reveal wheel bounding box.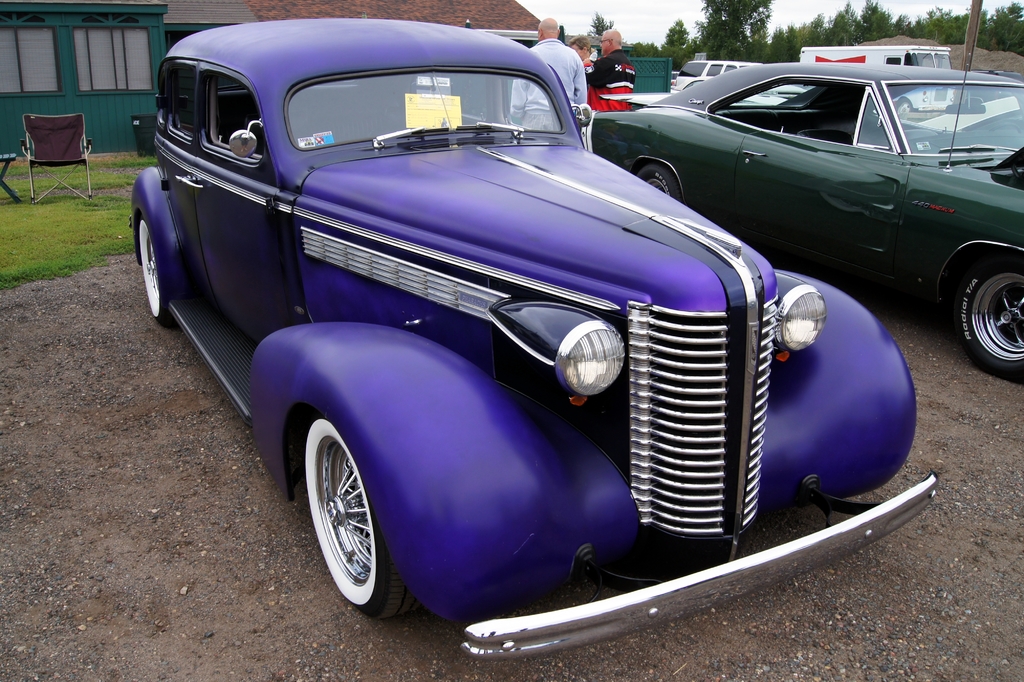
Revealed: box(956, 261, 1023, 374).
